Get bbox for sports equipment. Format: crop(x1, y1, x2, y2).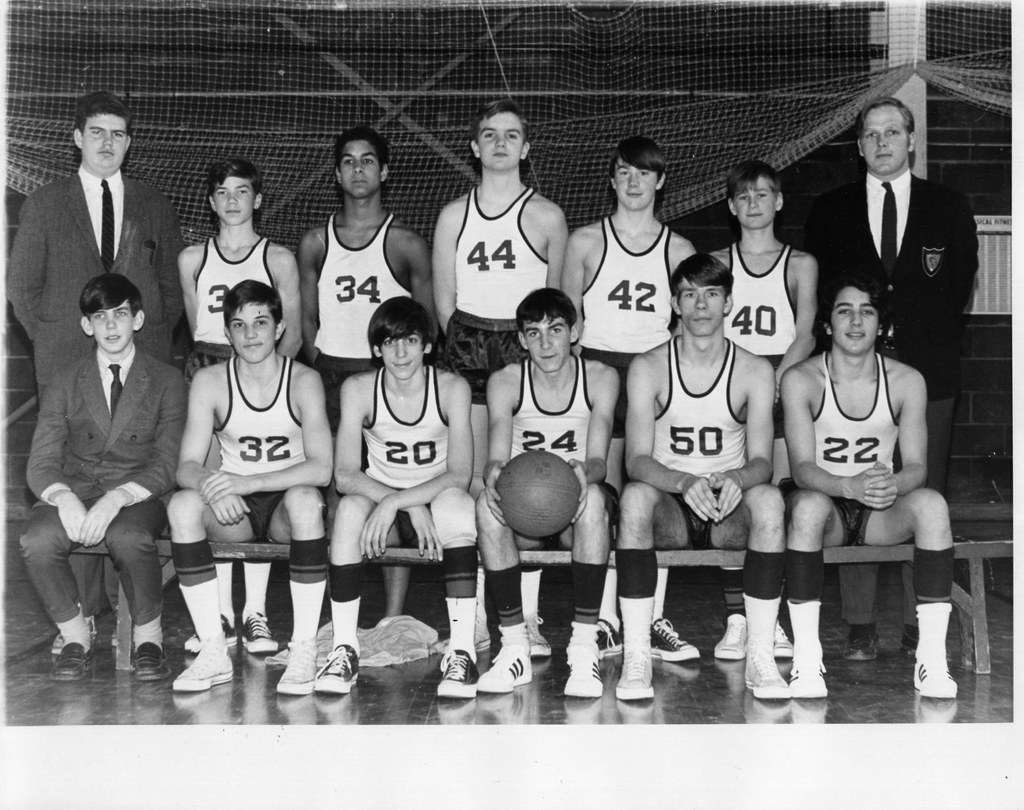
crop(531, 611, 550, 657).
